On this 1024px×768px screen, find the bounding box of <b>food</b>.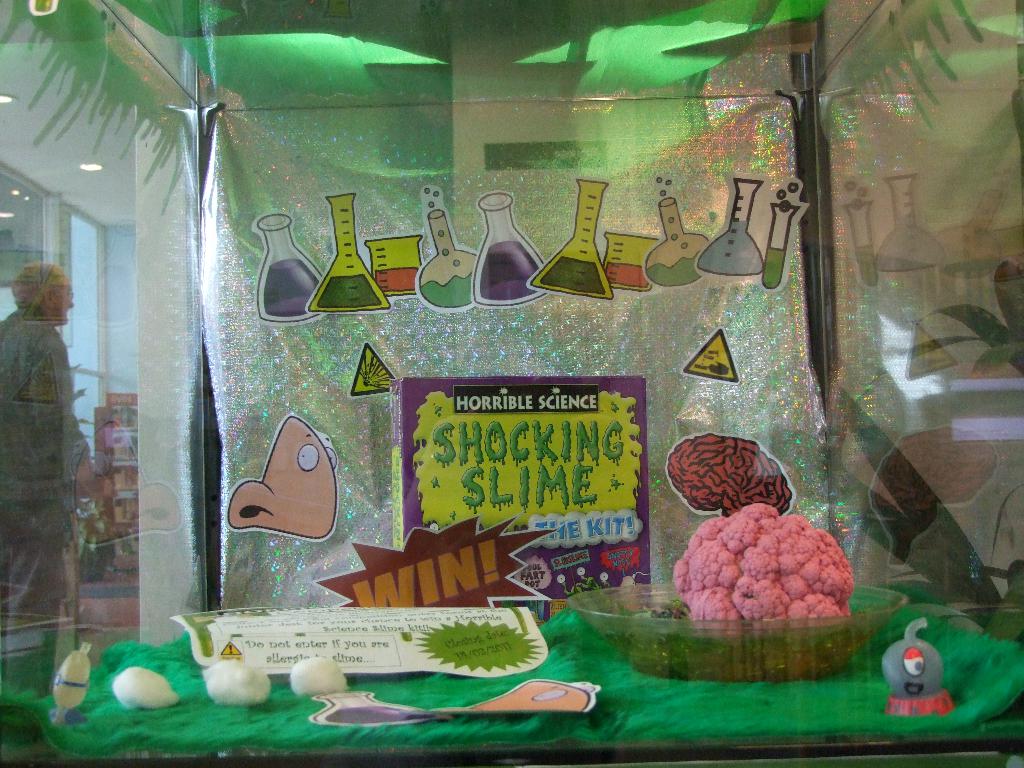
Bounding box: bbox(678, 513, 858, 631).
